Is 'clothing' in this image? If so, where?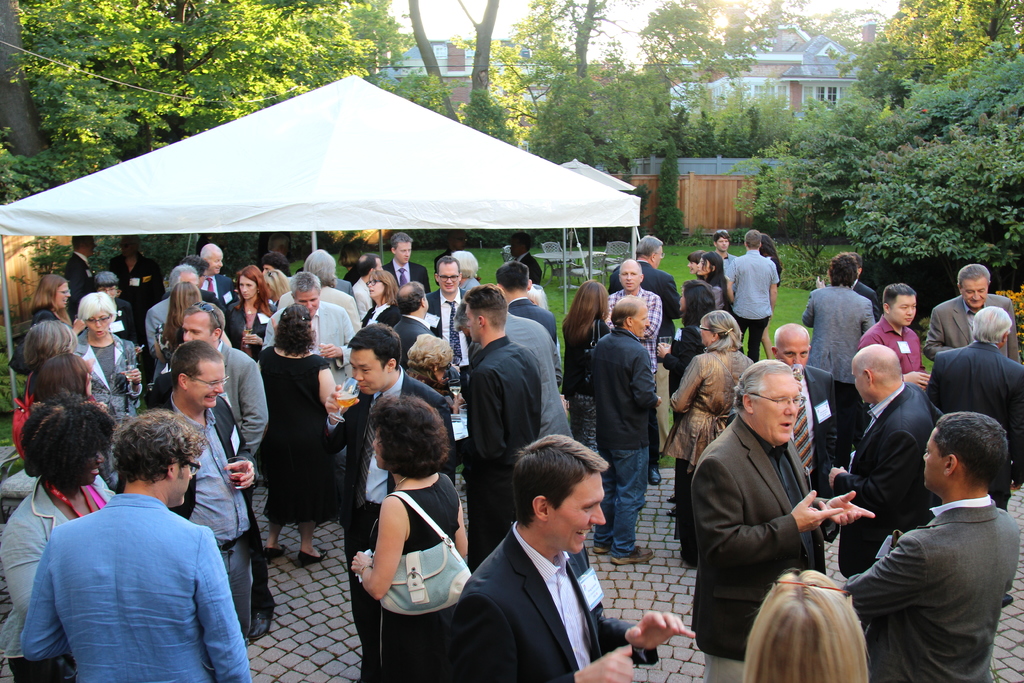
Yes, at 22 497 250 682.
